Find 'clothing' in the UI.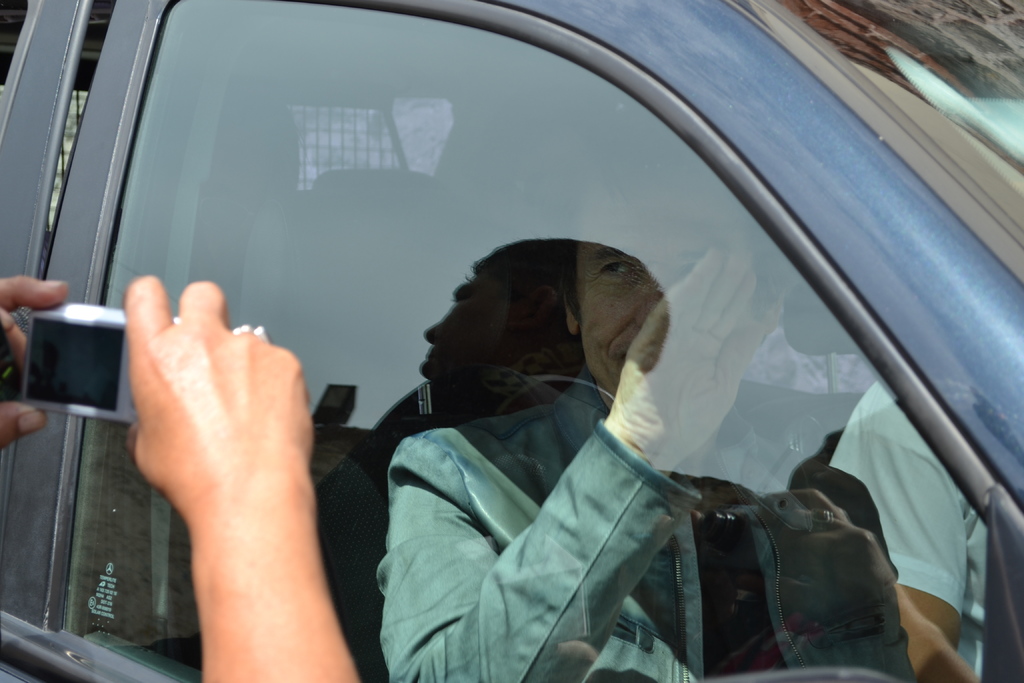
UI element at left=333, top=251, right=851, bottom=673.
